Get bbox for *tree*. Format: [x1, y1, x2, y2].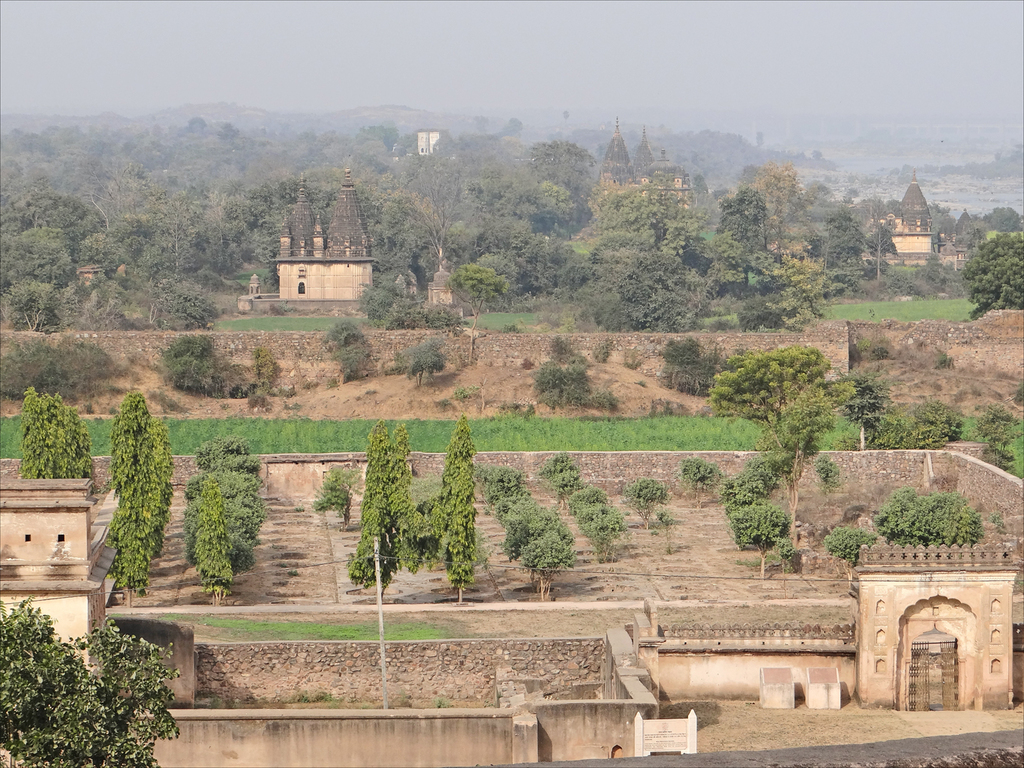
[964, 400, 1021, 471].
